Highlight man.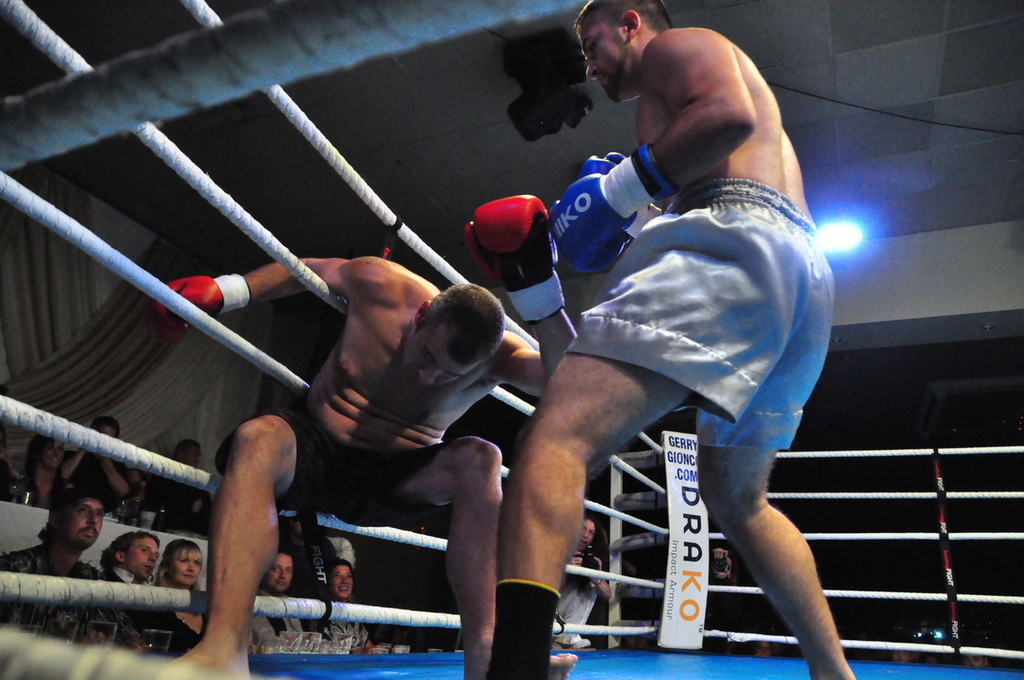
Highlighted region: box=[456, 19, 859, 676].
